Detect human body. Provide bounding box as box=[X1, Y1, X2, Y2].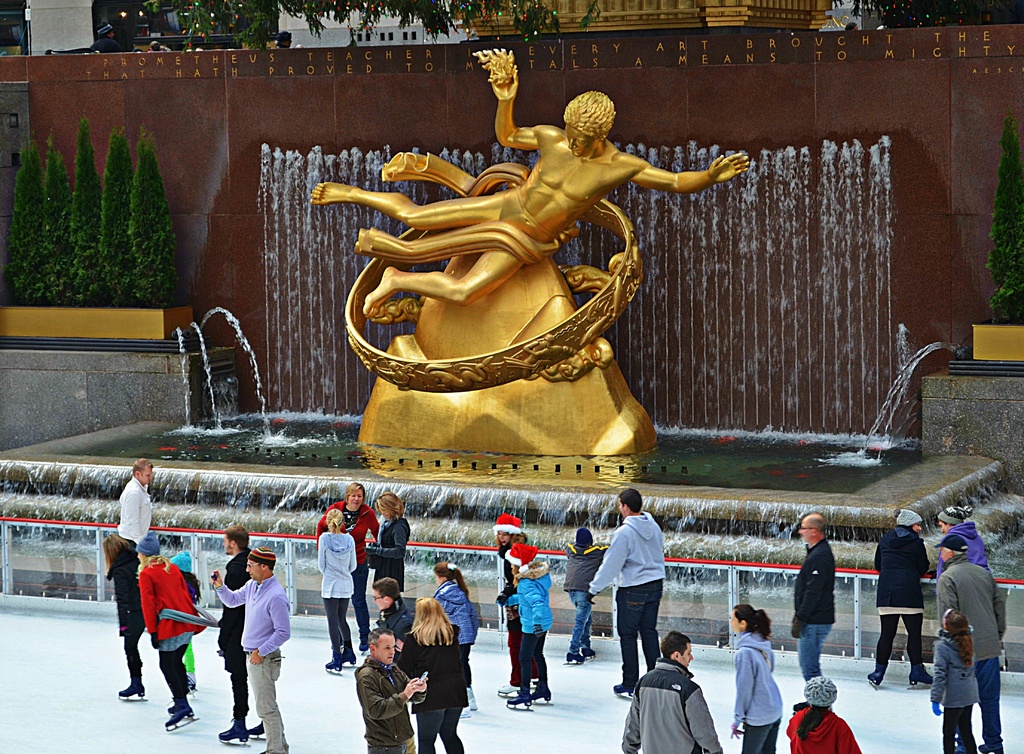
box=[573, 487, 661, 684].
